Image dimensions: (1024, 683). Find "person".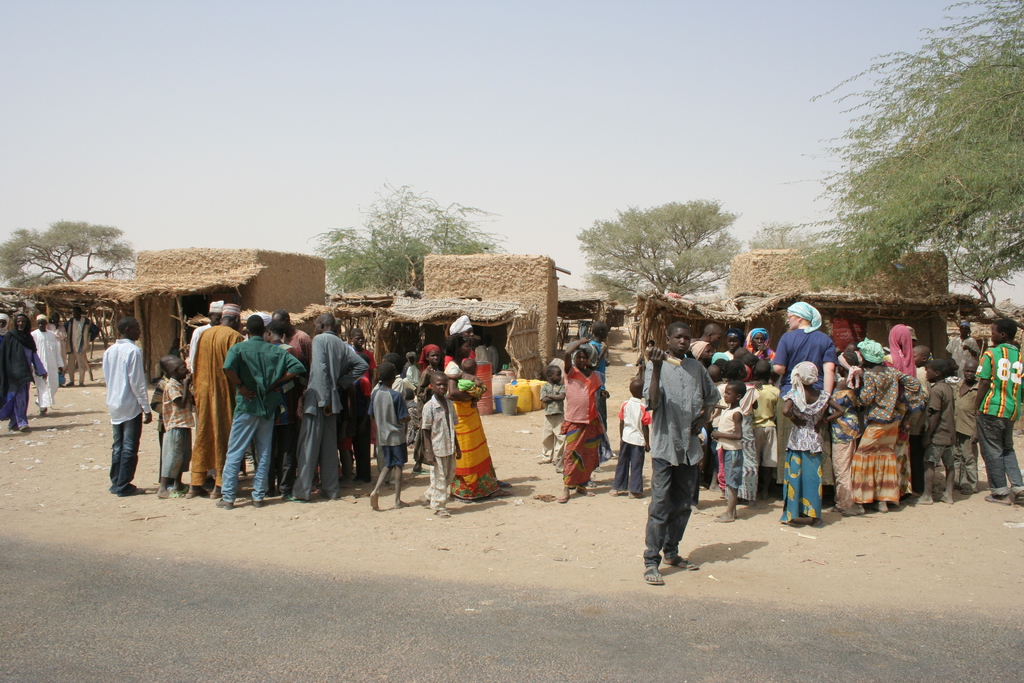
bbox(609, 379, 655, 502).
